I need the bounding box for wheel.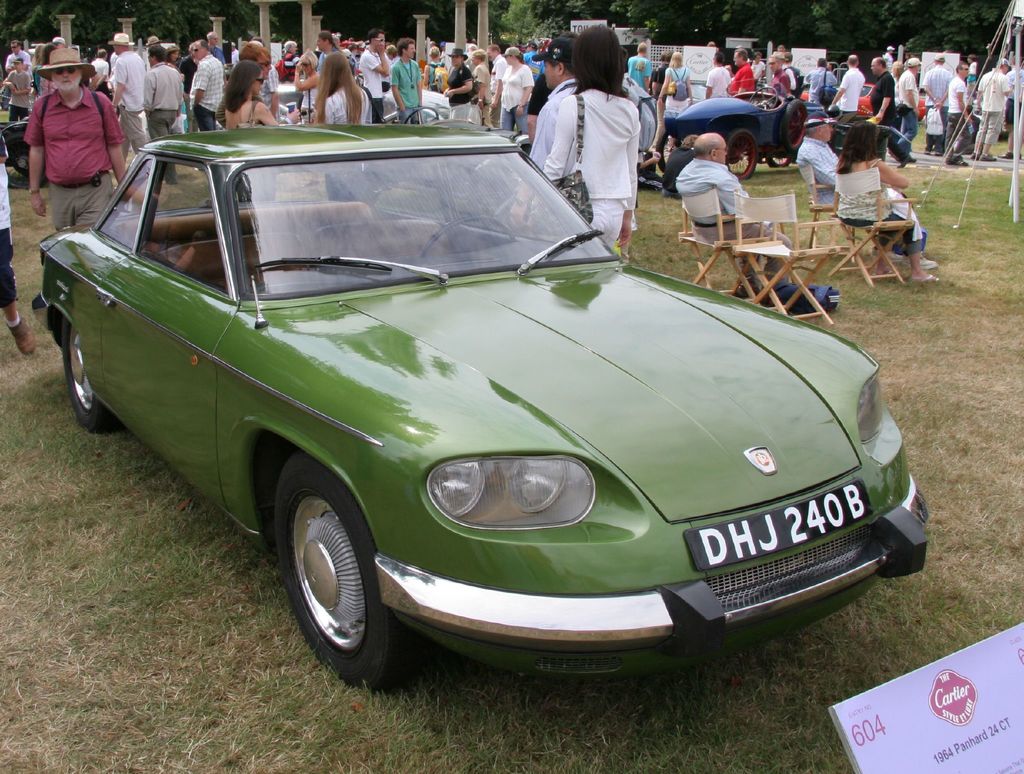
Here it is: detection(753, 86, 779, 103).
